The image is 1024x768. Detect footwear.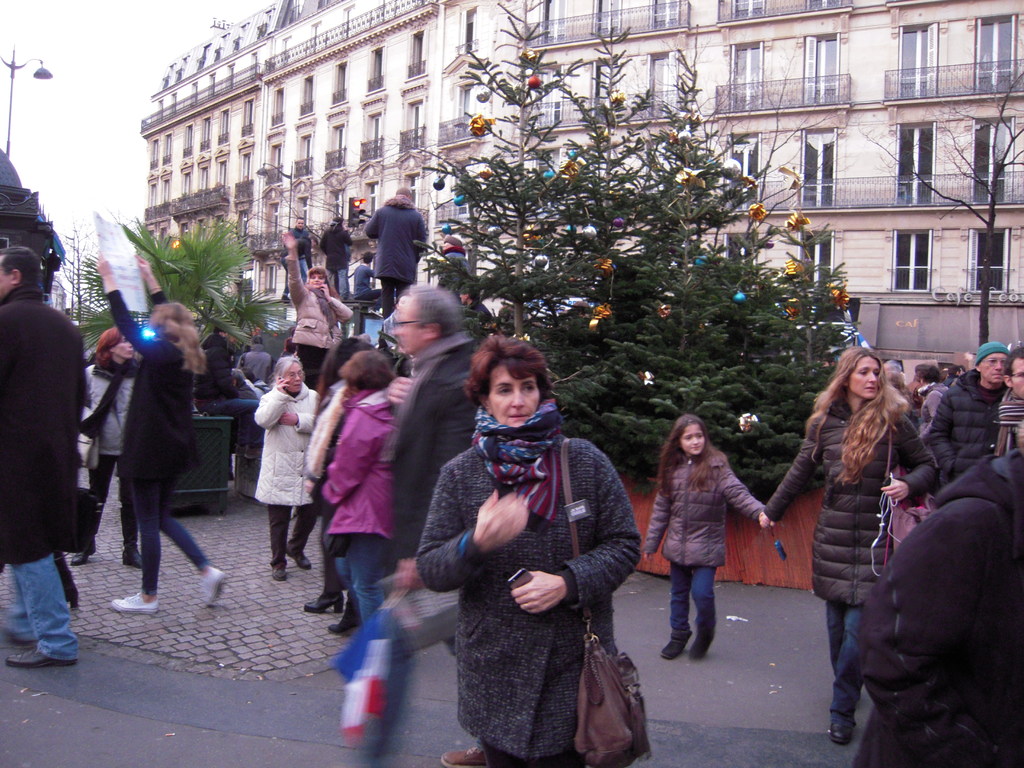
Detection: detection(199, 566, 228, 616).
